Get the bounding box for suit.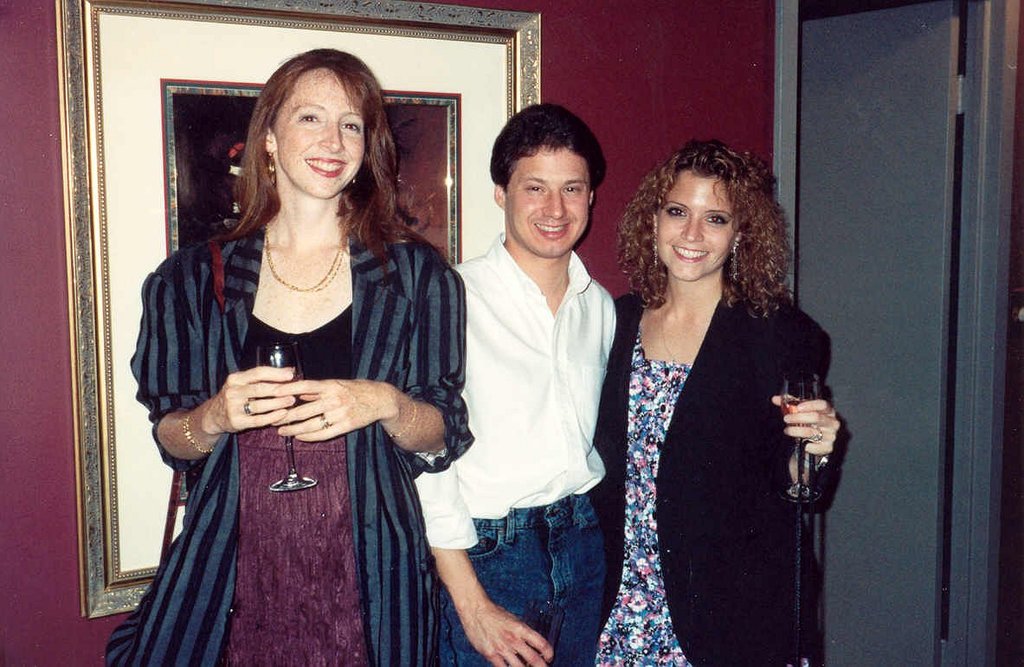
<region>615, 298, 855, 666</region>.
